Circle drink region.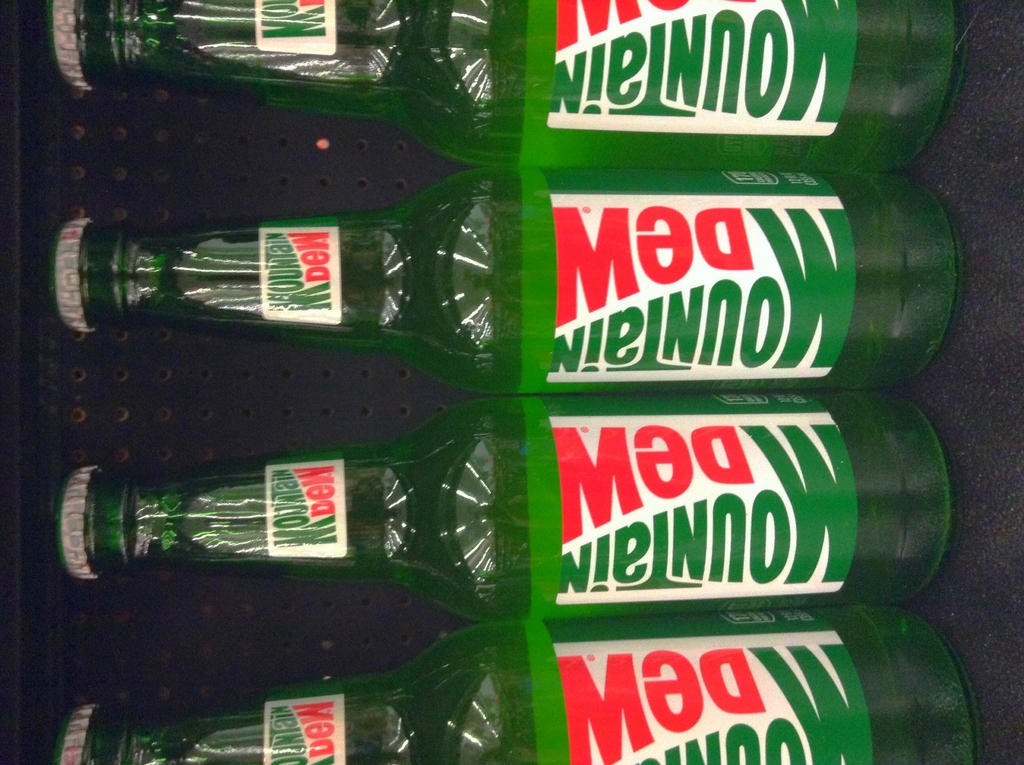
Region: box=[60, 391, 952, 627].
